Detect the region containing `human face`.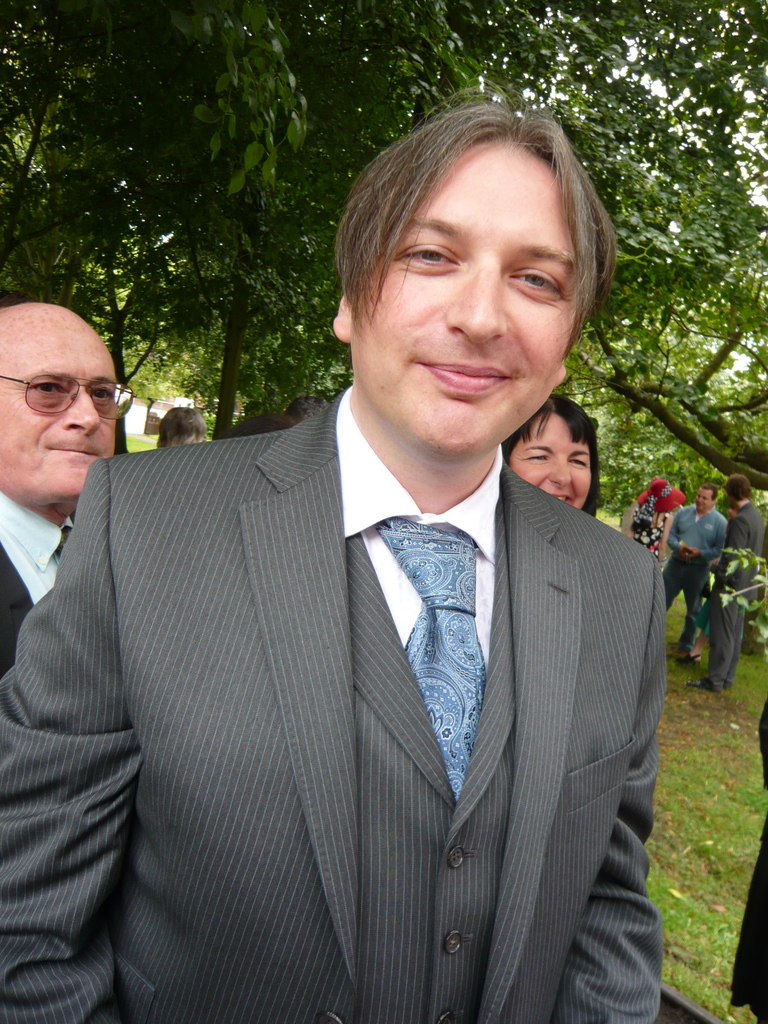
696/488/717/517.
